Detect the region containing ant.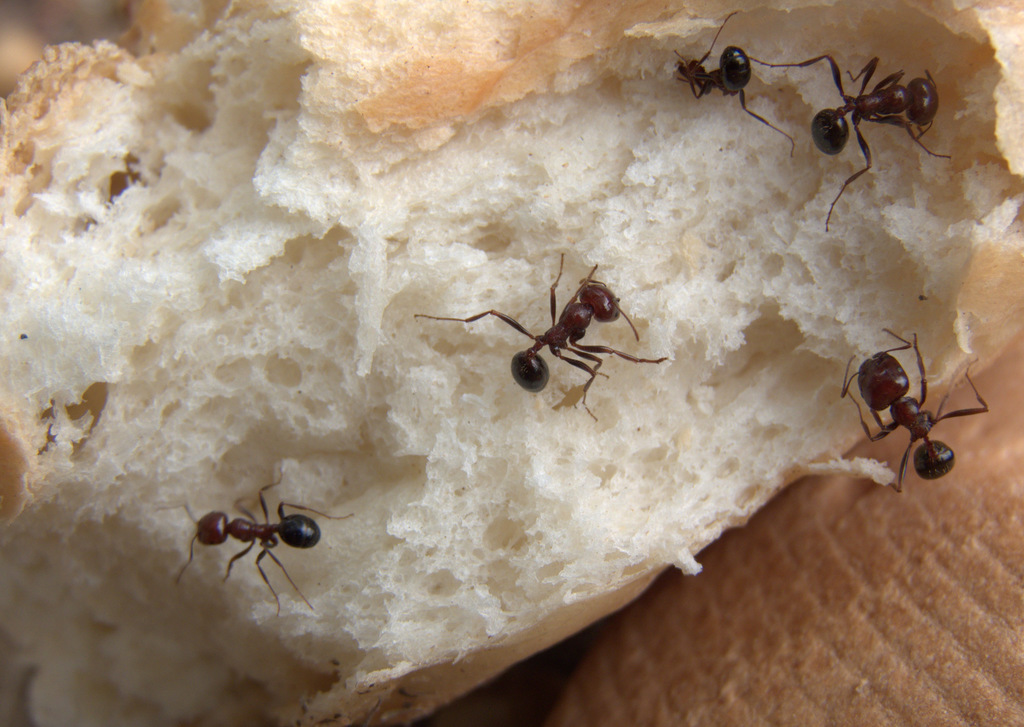
(660, 6, 800, 158).
